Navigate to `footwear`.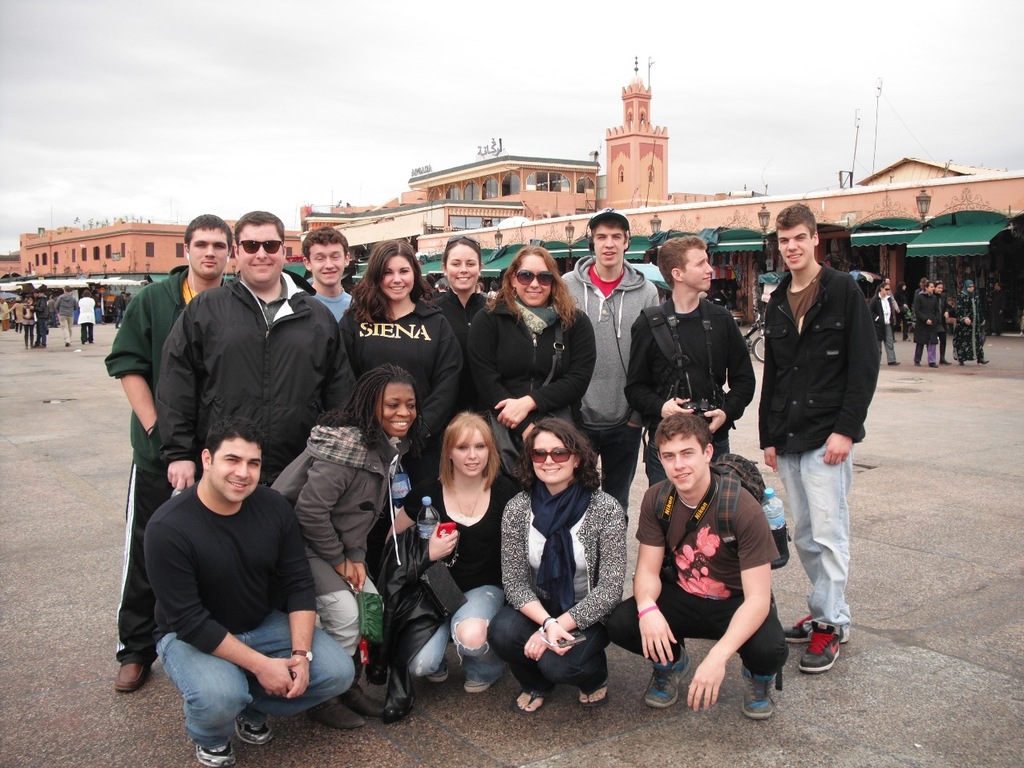
Navigation target: (640, 642, 692, 705).
